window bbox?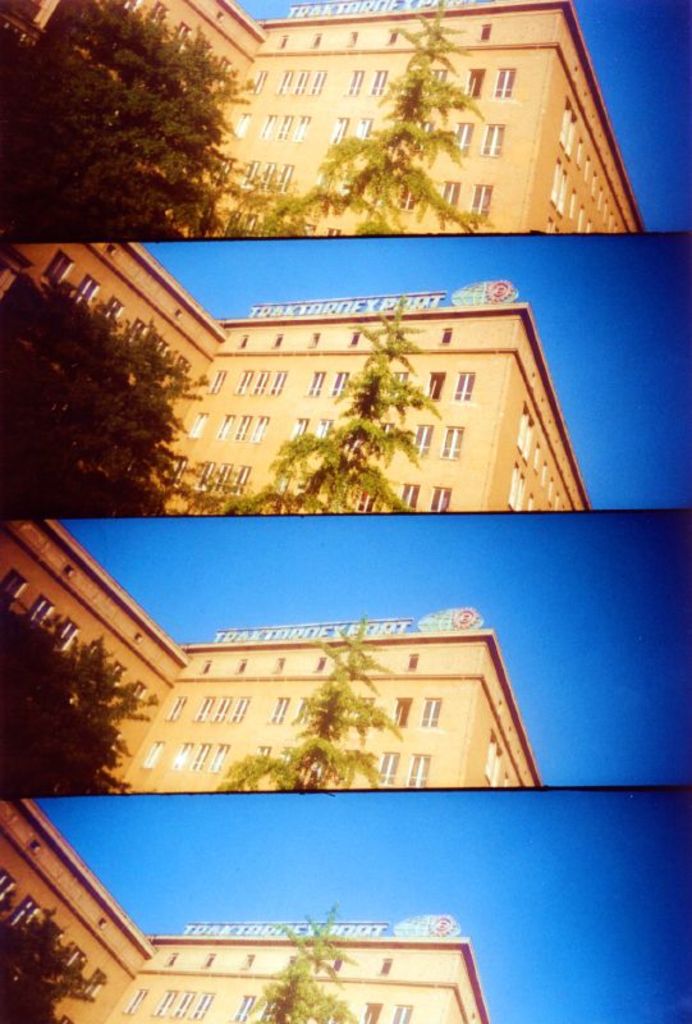
(382, 370, 407, 401)
